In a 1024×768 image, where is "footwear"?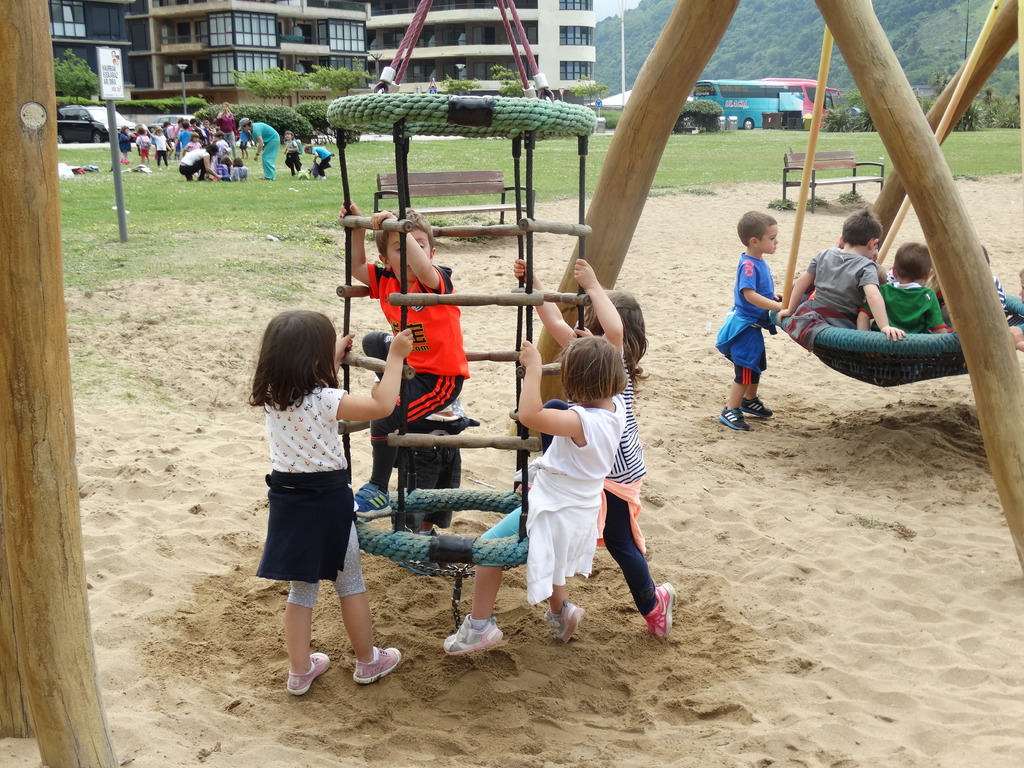
x1=349, y1=639, x2=406, y2=686.
